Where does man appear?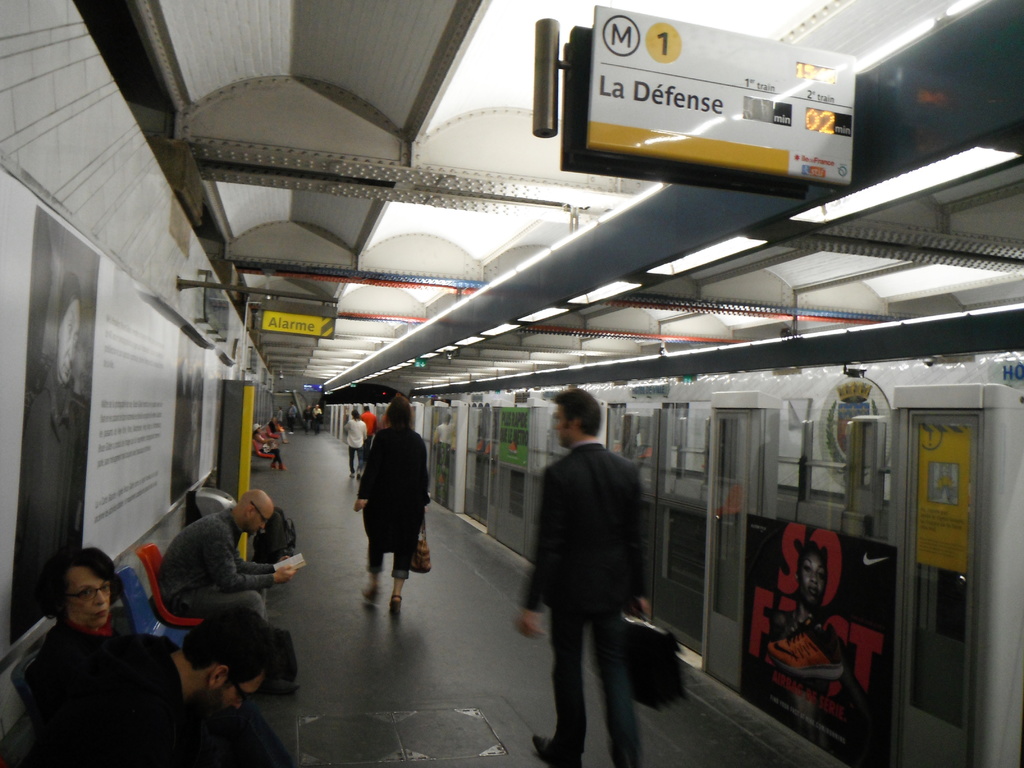
Appears at 157/484/297/620.
